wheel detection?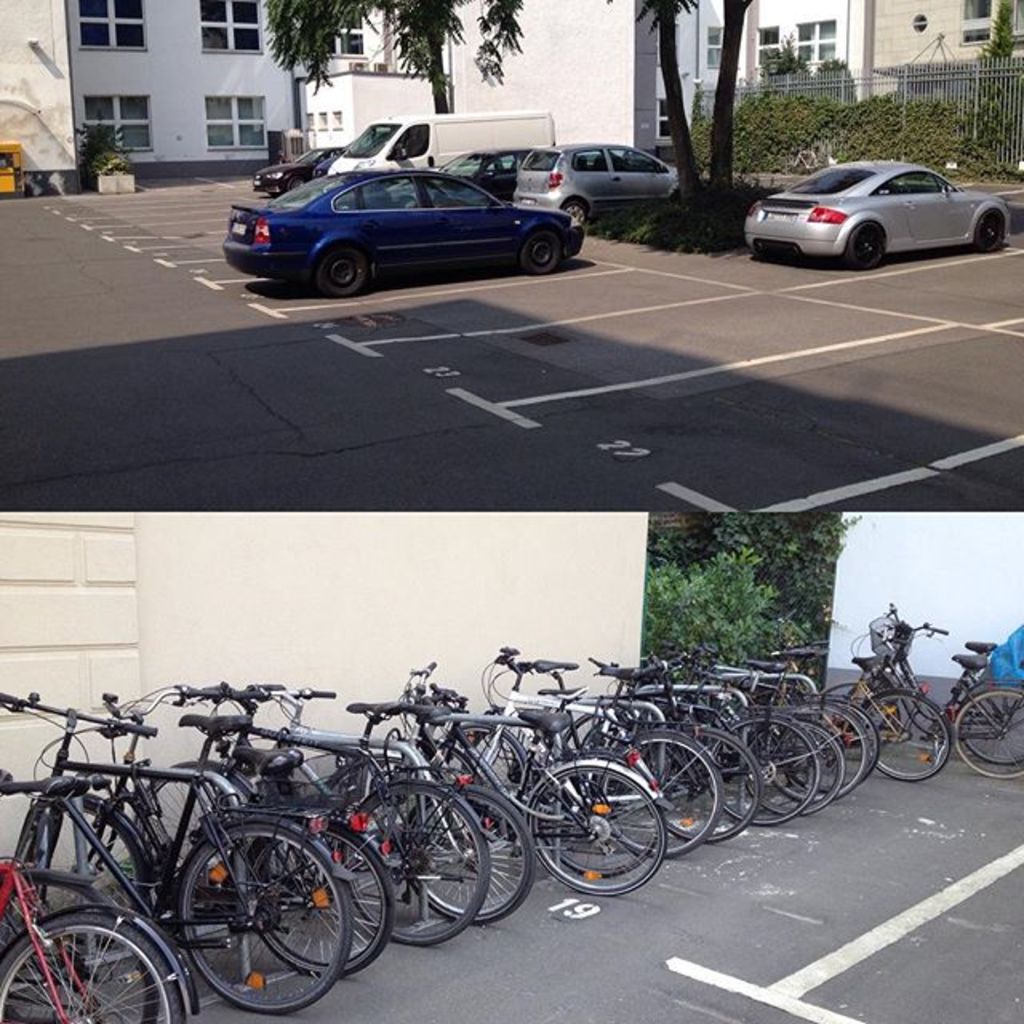
x1=842 y1=226 x2=883 y2=267
